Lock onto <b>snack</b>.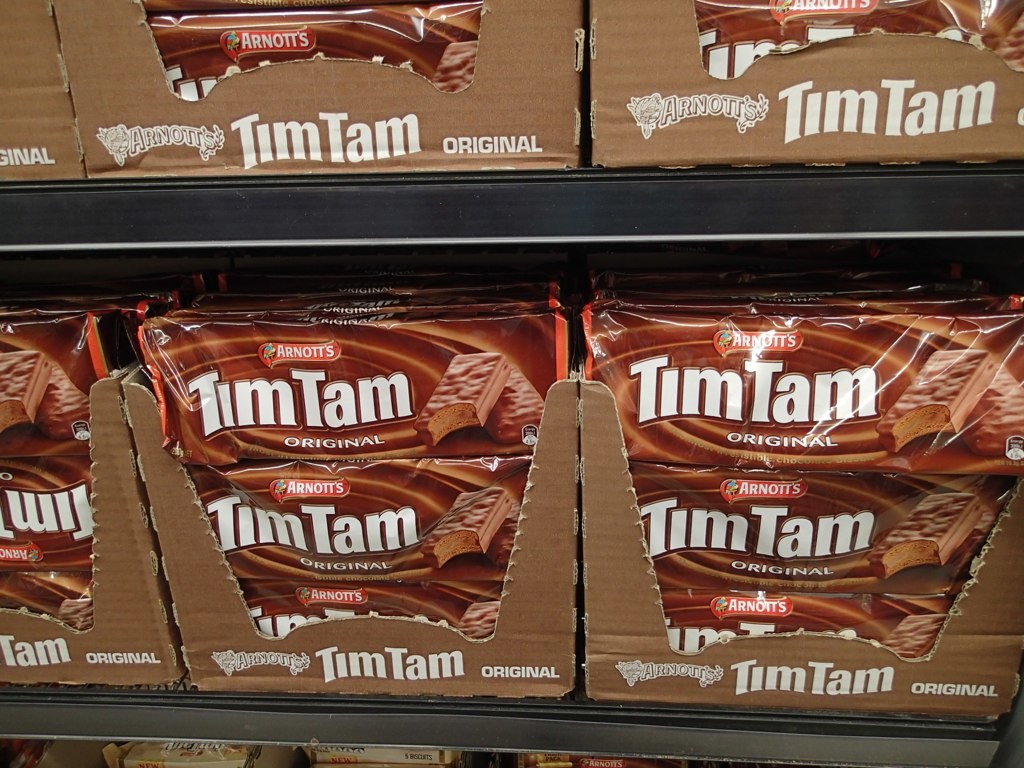
Locked: box=[423, 497, 520, 563].
